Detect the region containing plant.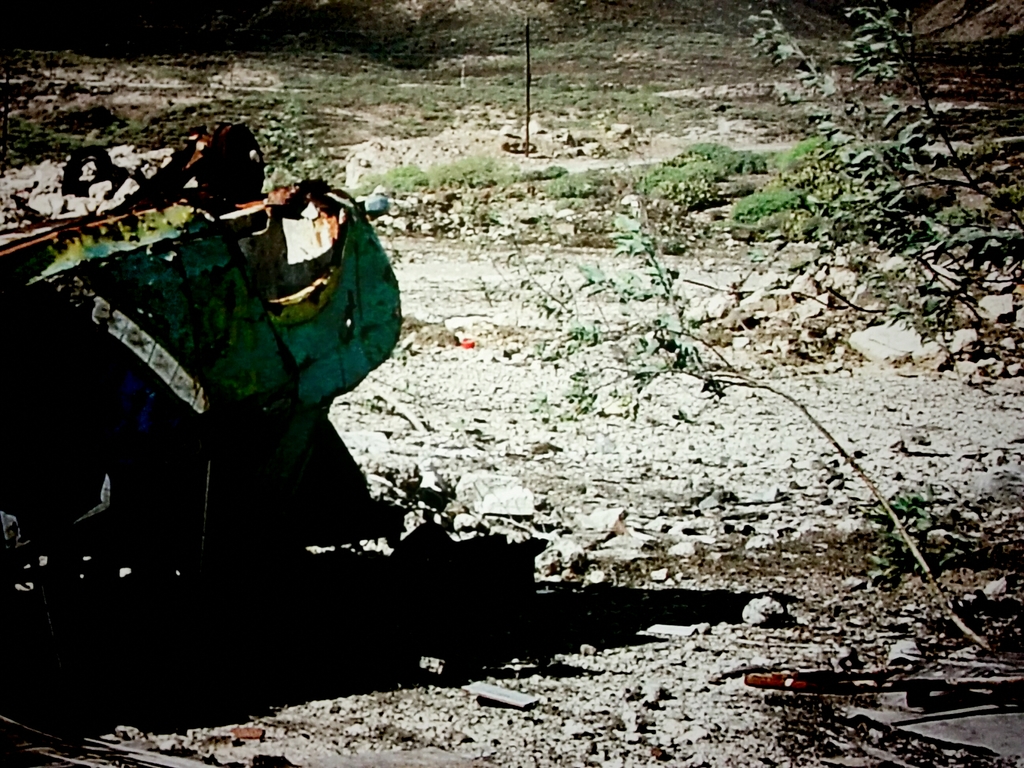
718, 182, 810, 226.
